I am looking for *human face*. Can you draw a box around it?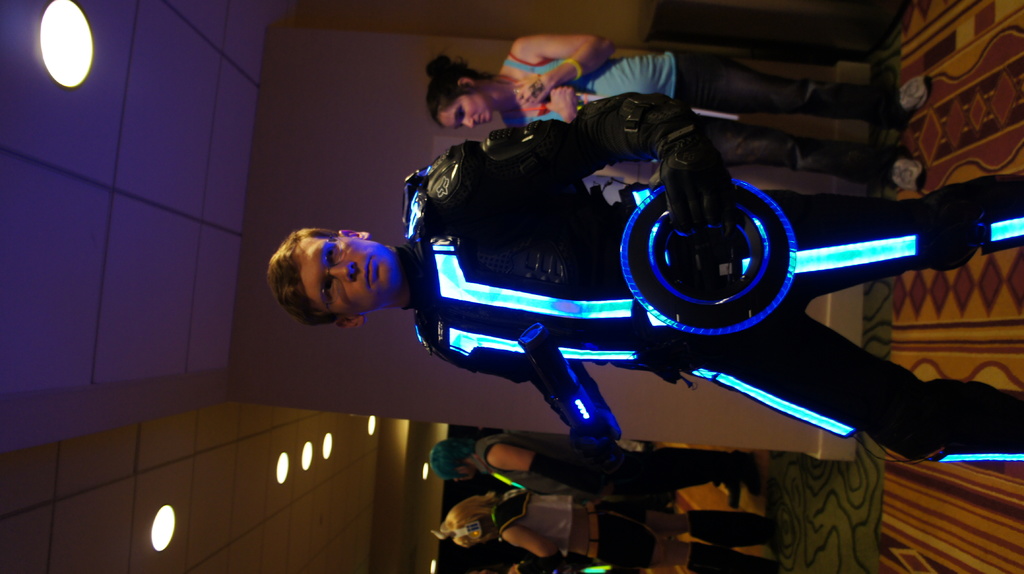
Sure, the bounding box is l=295, t=237, r=390, b=315.
